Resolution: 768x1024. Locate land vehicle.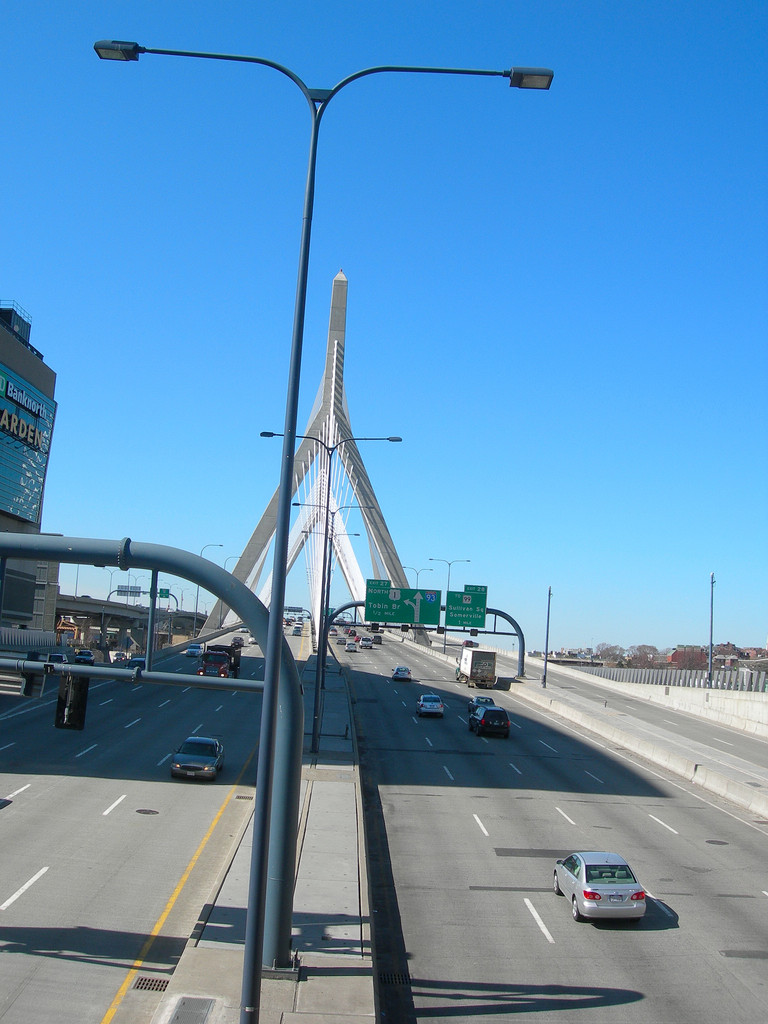
l=337, t=636, r=344, b=644.
